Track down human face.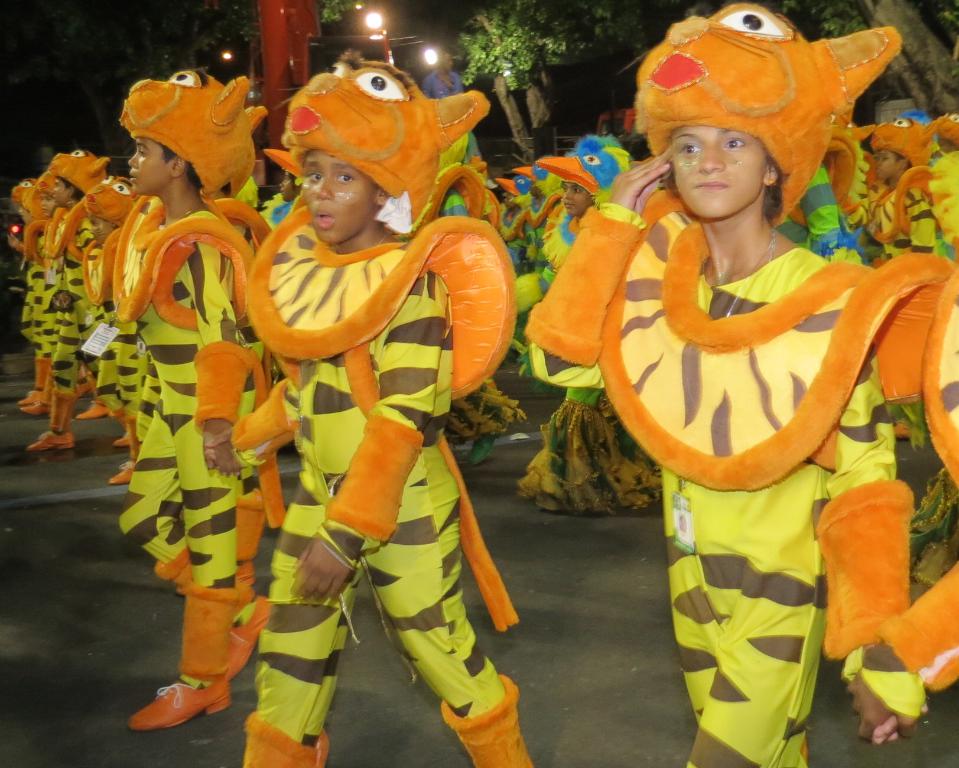
Tracked to left=936, top=138, right=952, bottom=152.
